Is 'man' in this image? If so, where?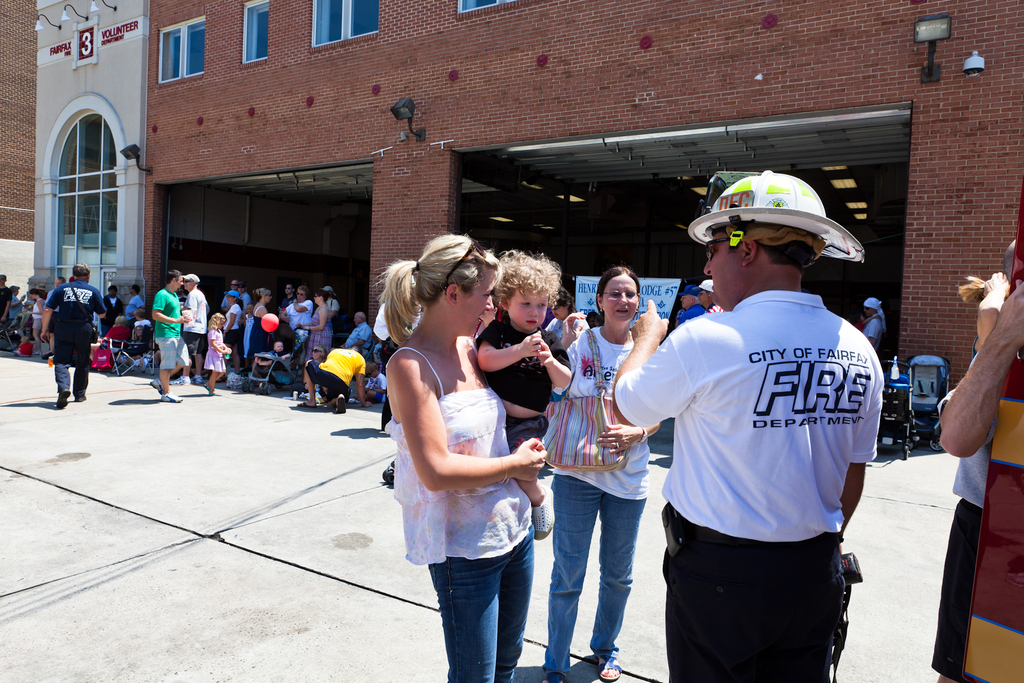
Yes, at x1=628, y1=148, x2=874, y2=682.
